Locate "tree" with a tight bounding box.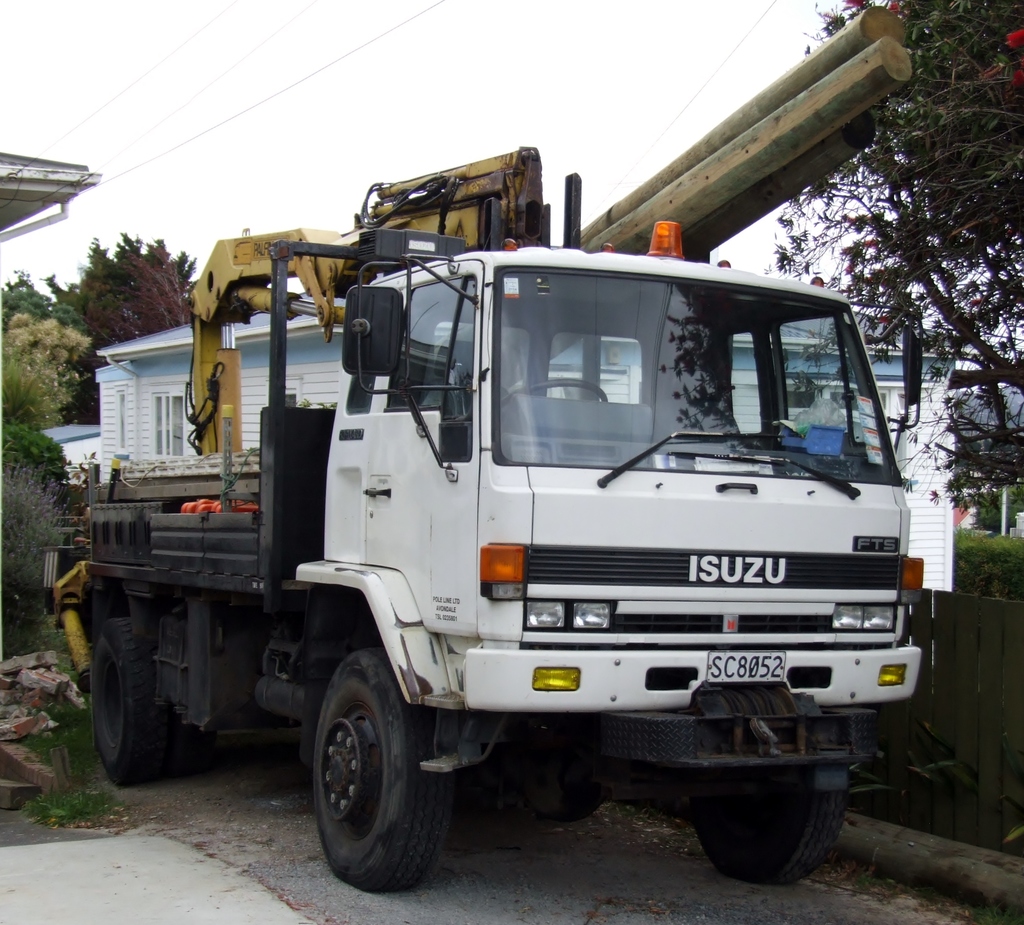
<box>0,275,82,324</box>.
